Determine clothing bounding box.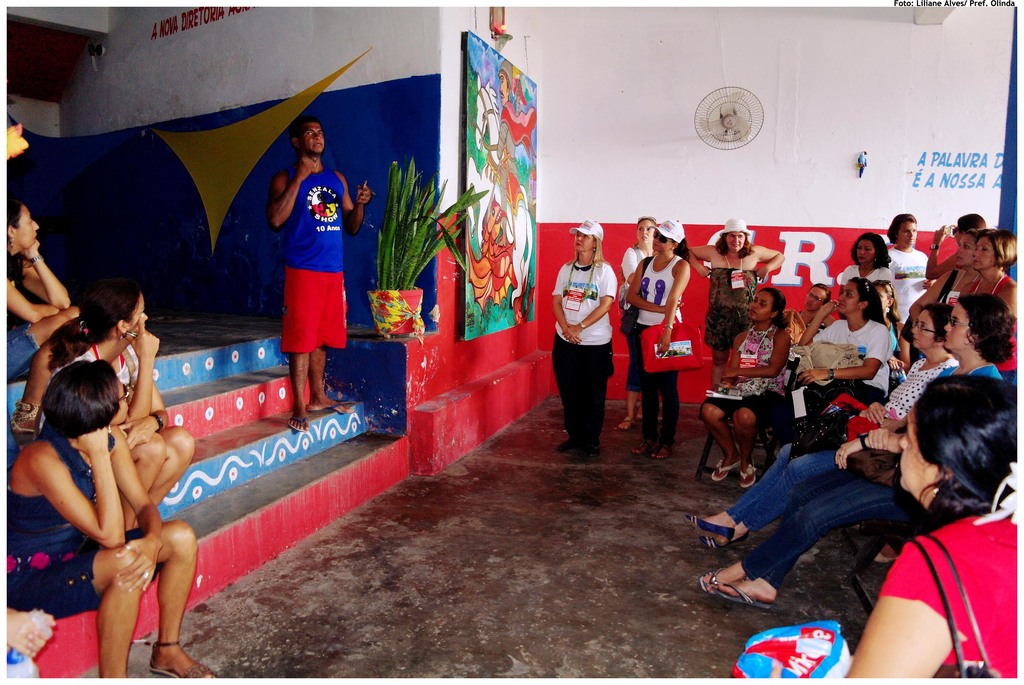
Determined: x1=264, y1=145, x2=341, y2=380.
